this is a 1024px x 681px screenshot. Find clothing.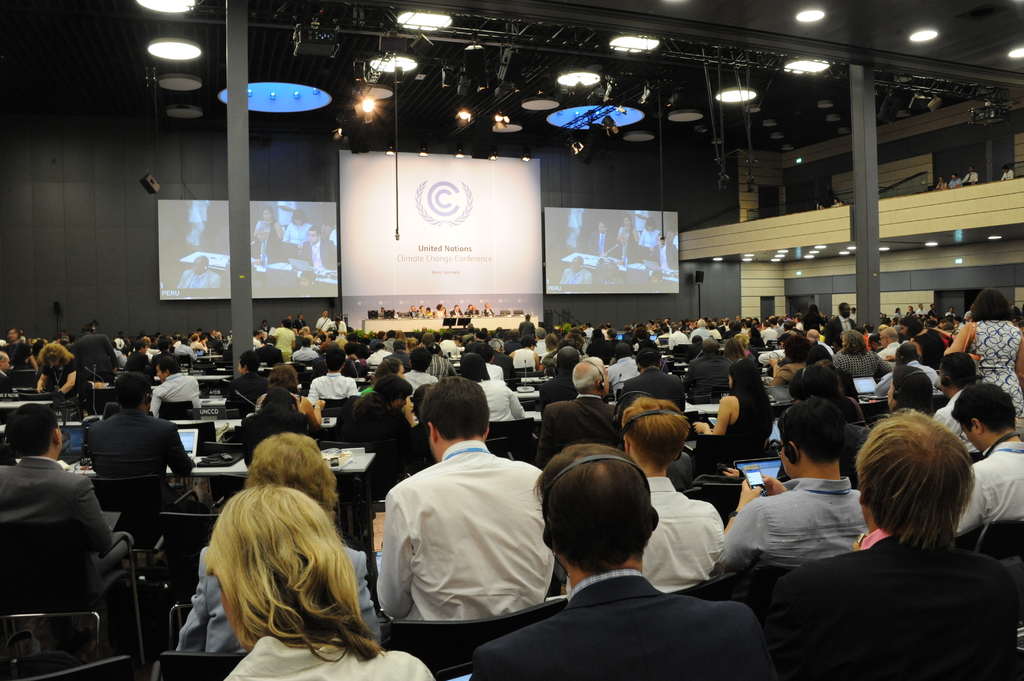
Bounding box: bbox=(471, 566, 782, 680).
